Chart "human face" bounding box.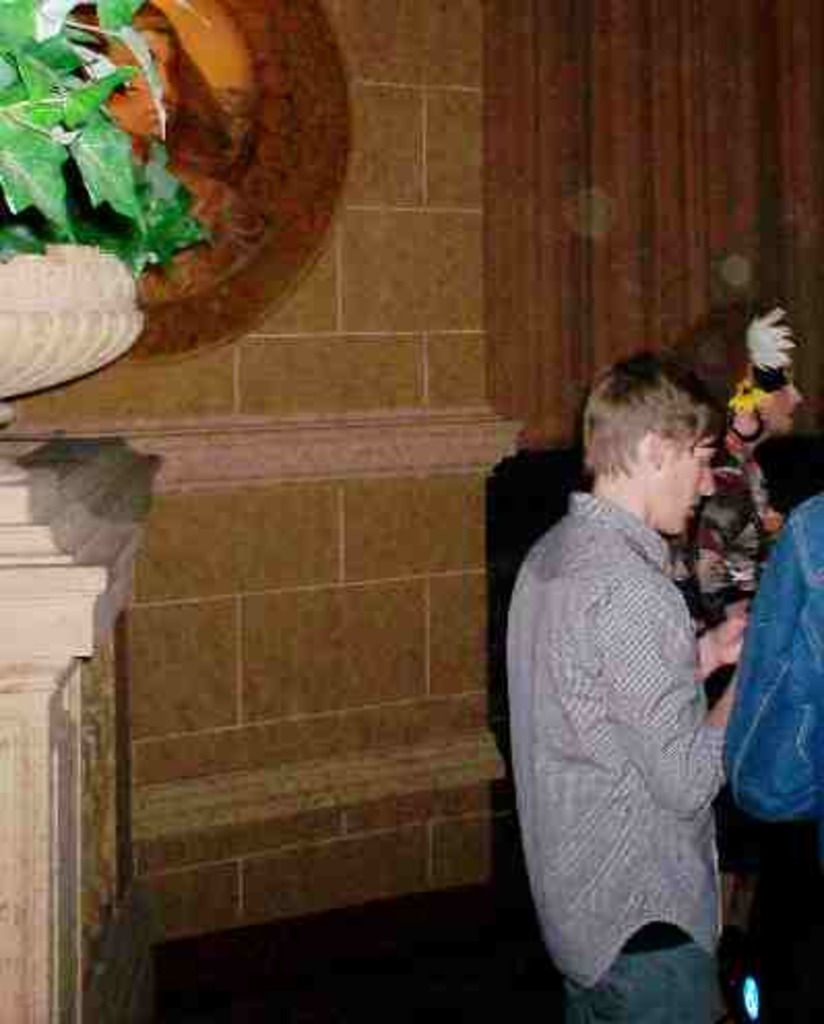
Charted: (665, 429, 715, 531).
